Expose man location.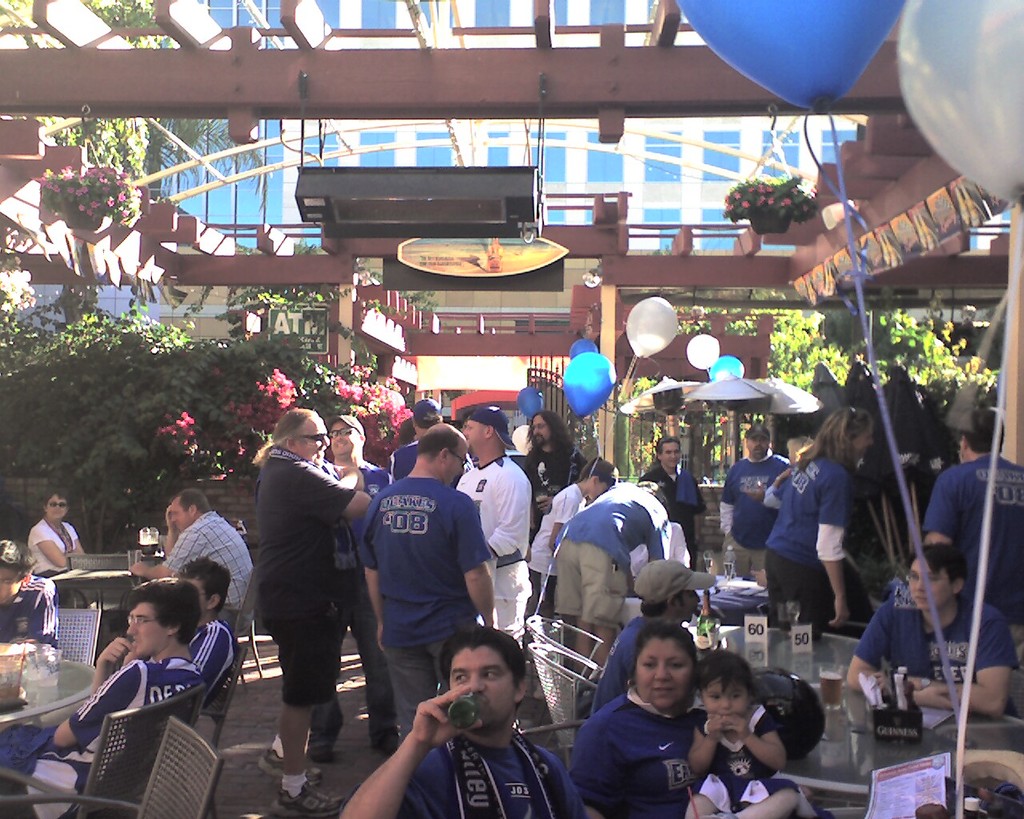
Exposed at bbox=(0, 577, 205, 818).
